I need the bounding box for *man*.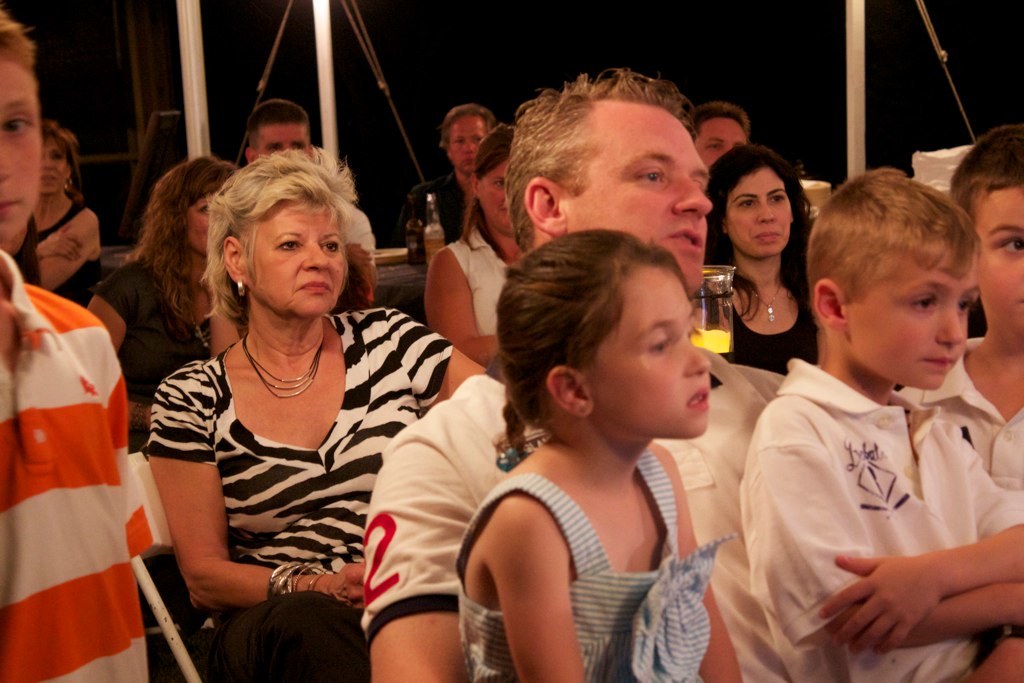
Here it is: rect(348, 72, 781, 682).
